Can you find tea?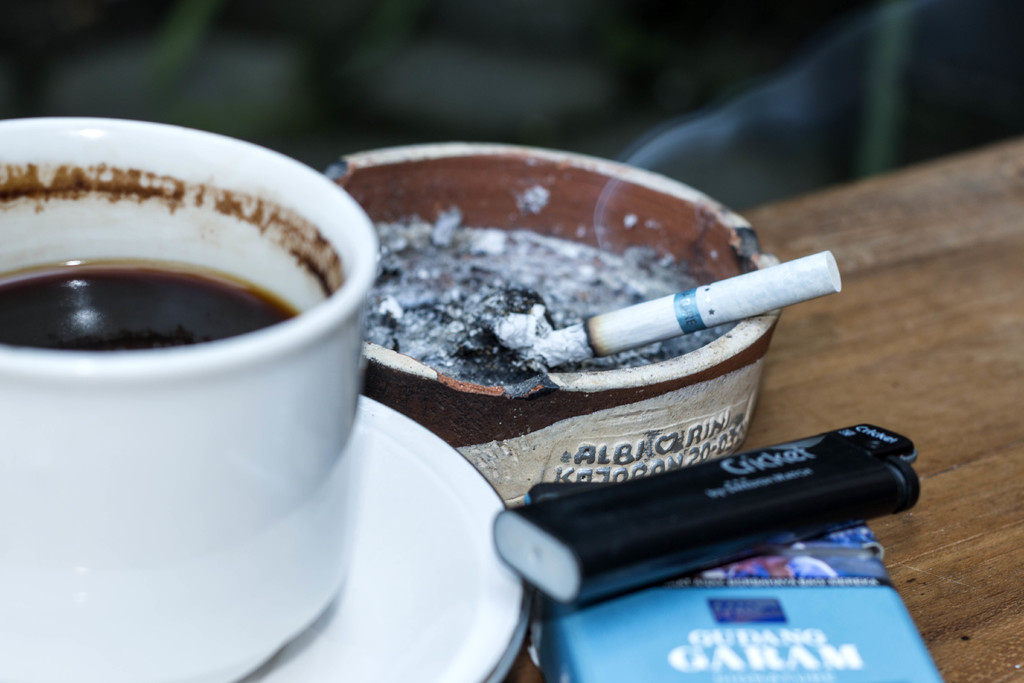
Yes, bounding box: x1=0, y1=165, x2=343, y2=353.
